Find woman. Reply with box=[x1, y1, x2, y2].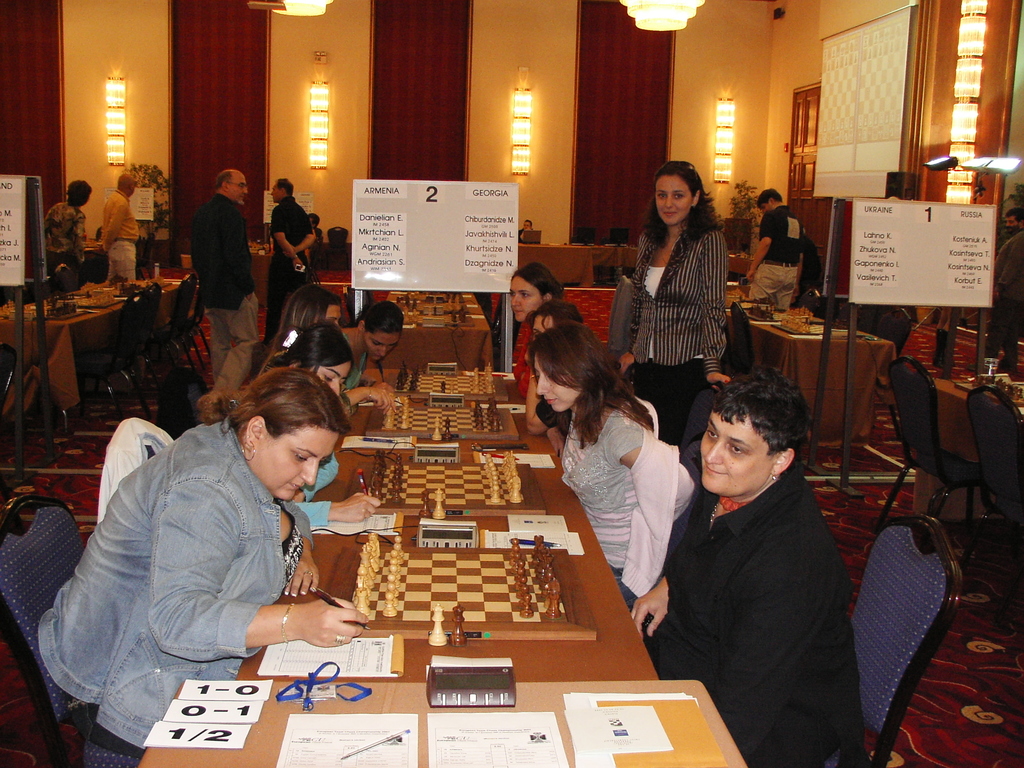
box=[45, 179, 92, 278].
